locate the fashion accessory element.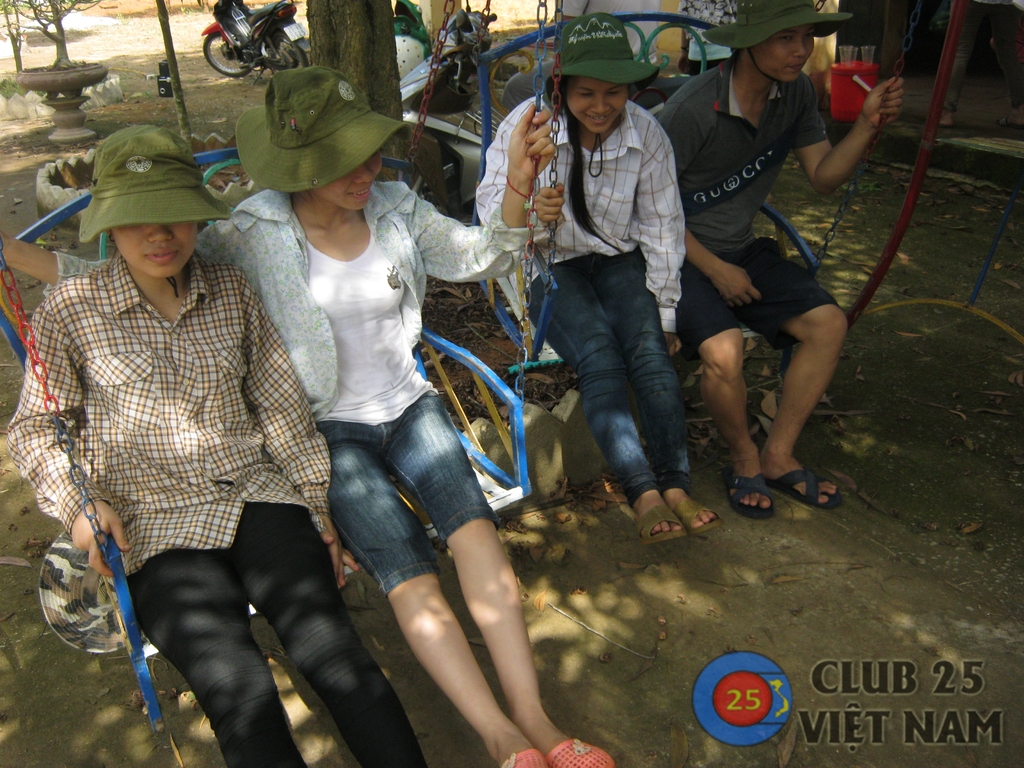
Element bbox: pyautogui.locateOnScreen(726, 467, 776, 522).
